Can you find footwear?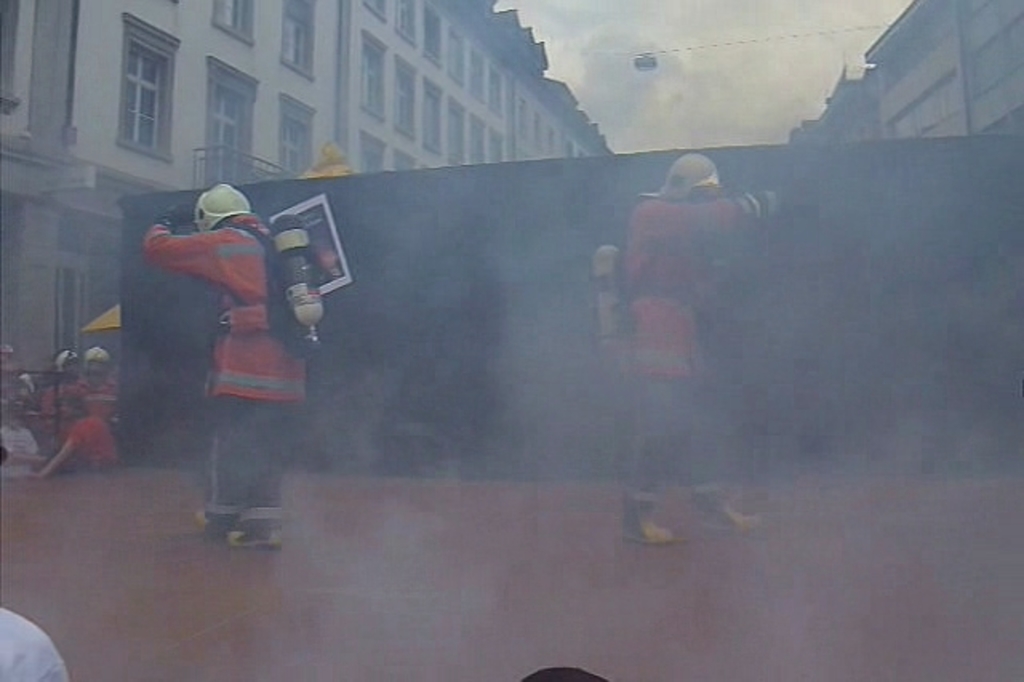
Yes, bounding box: (229, 519, 282, 543).
